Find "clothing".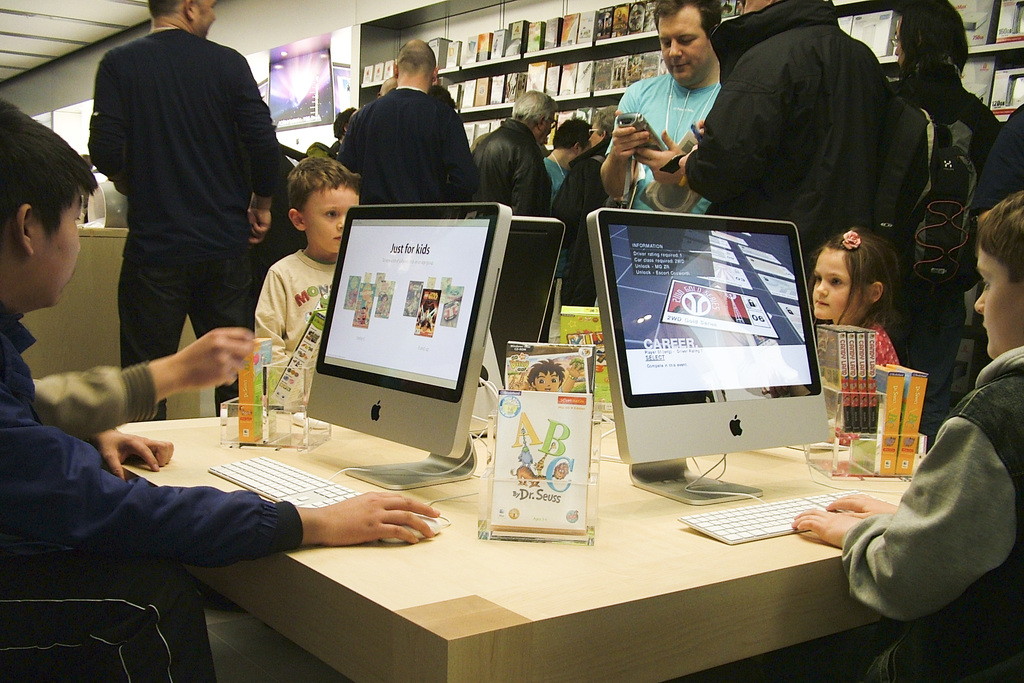
{"left": 605, "top": 55, "right": 750, "bottom": 224}.
